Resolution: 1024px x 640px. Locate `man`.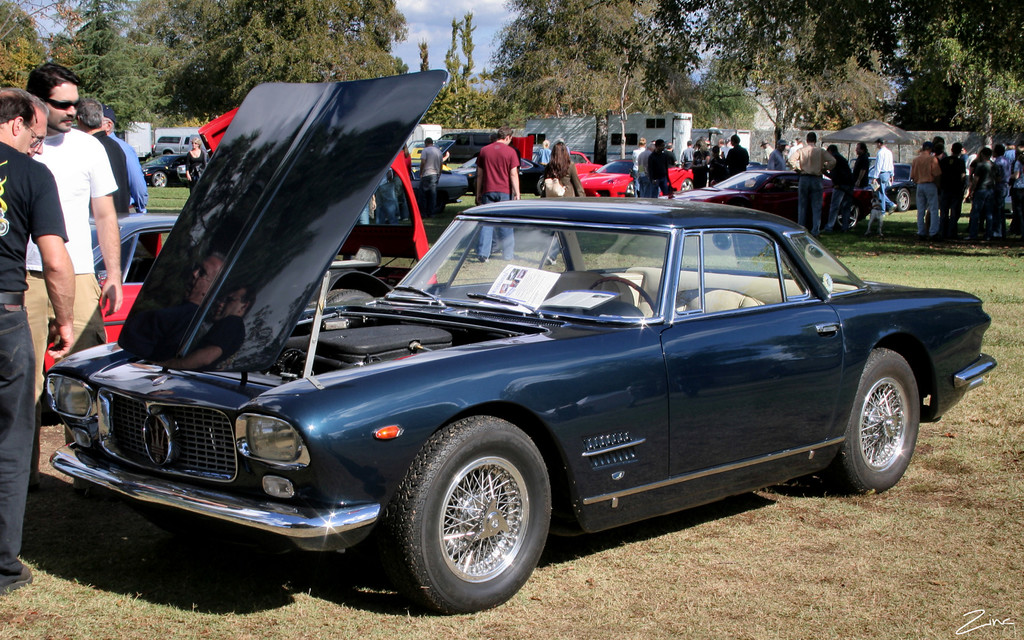
l=470, t=125, r=520, b=268.
